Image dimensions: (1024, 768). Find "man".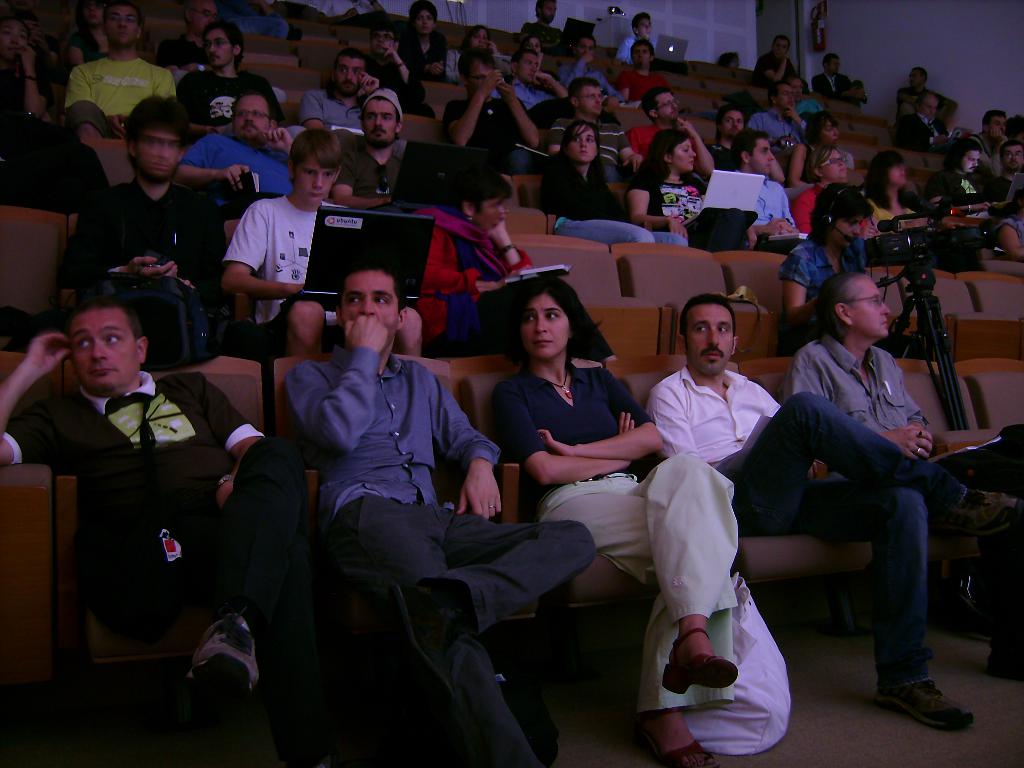
x1=520, y1=3, x2=577, y2=56.
